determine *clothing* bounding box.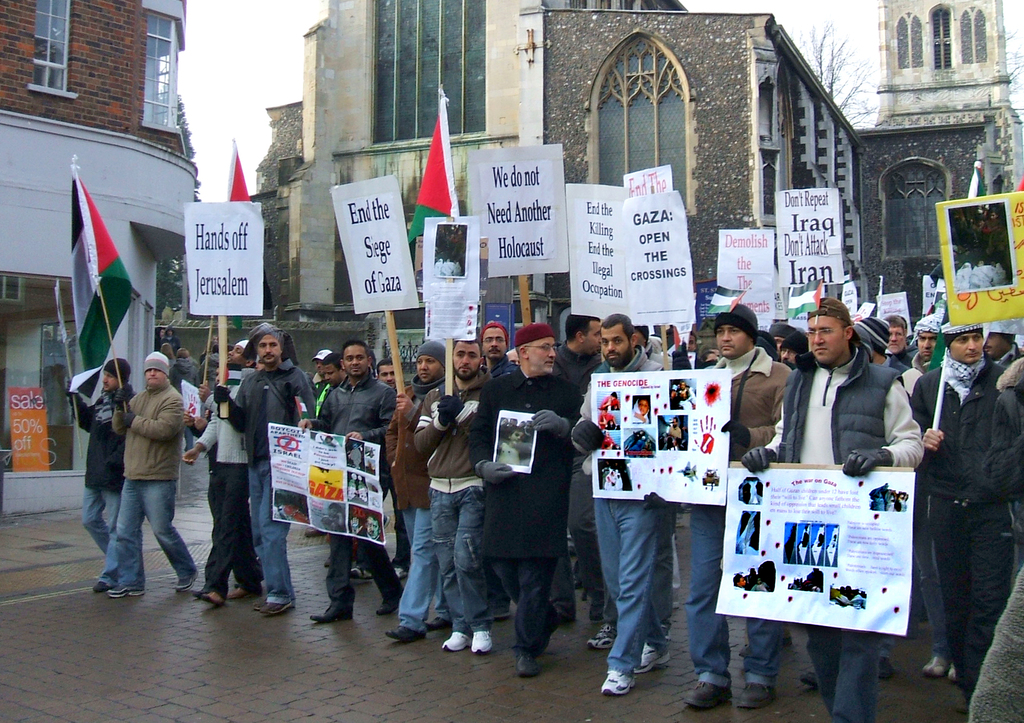
Determined: (left=569, top=339, right=668, bottom=678).
